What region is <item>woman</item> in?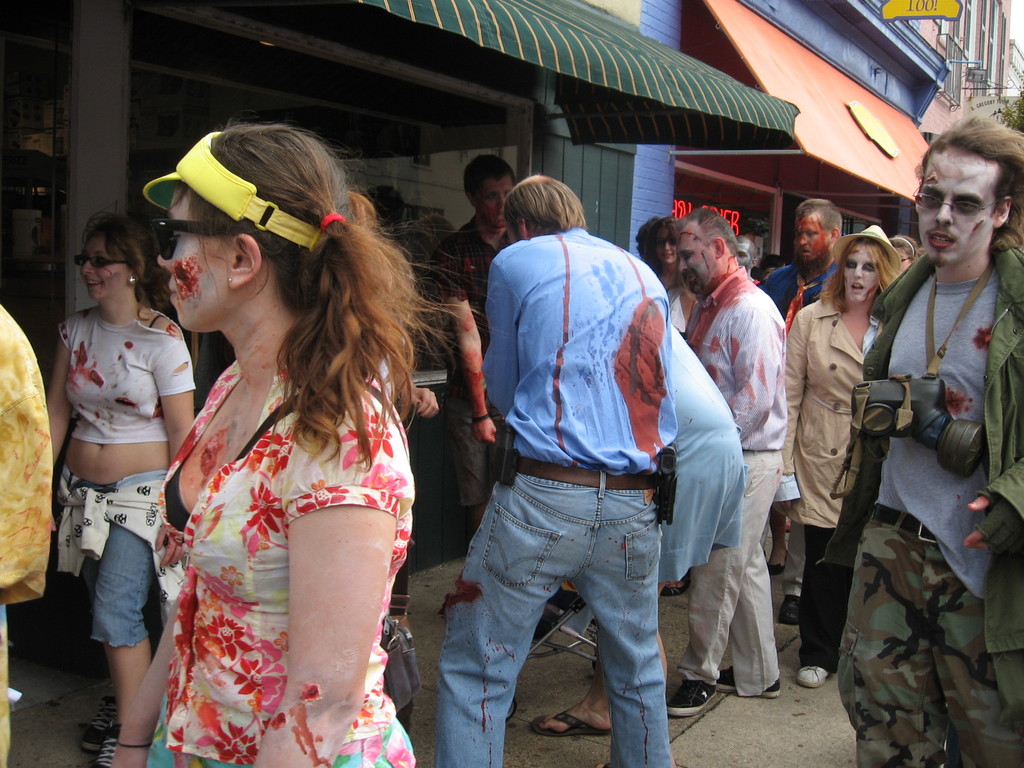
<box>111,113,479,767</box>.
